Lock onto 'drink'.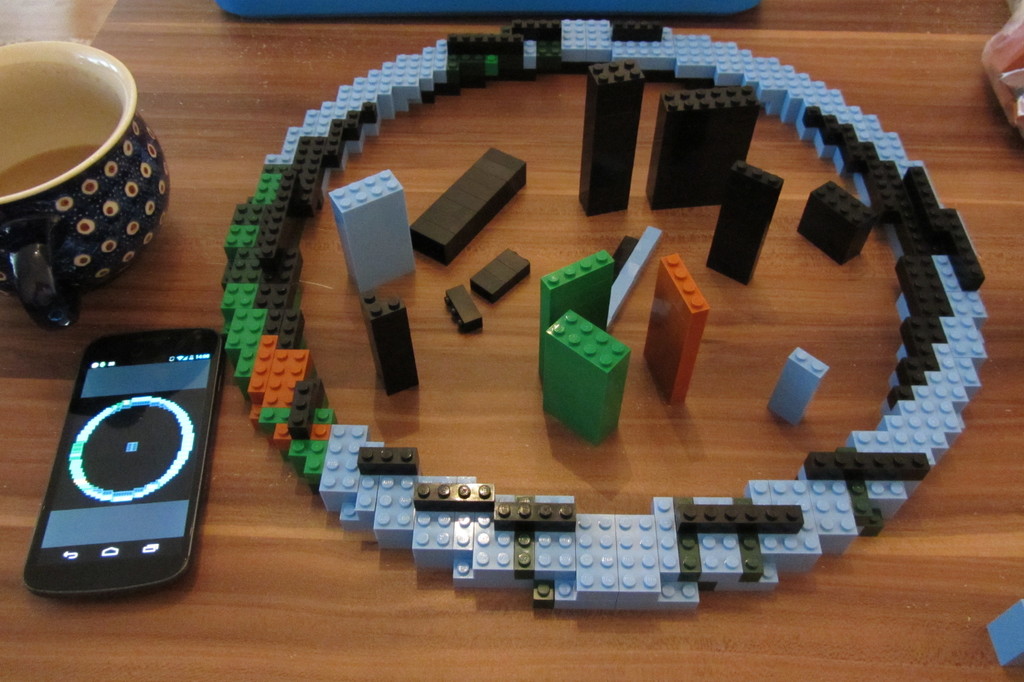
Locked: bbox(0, 144, 101, 197).
